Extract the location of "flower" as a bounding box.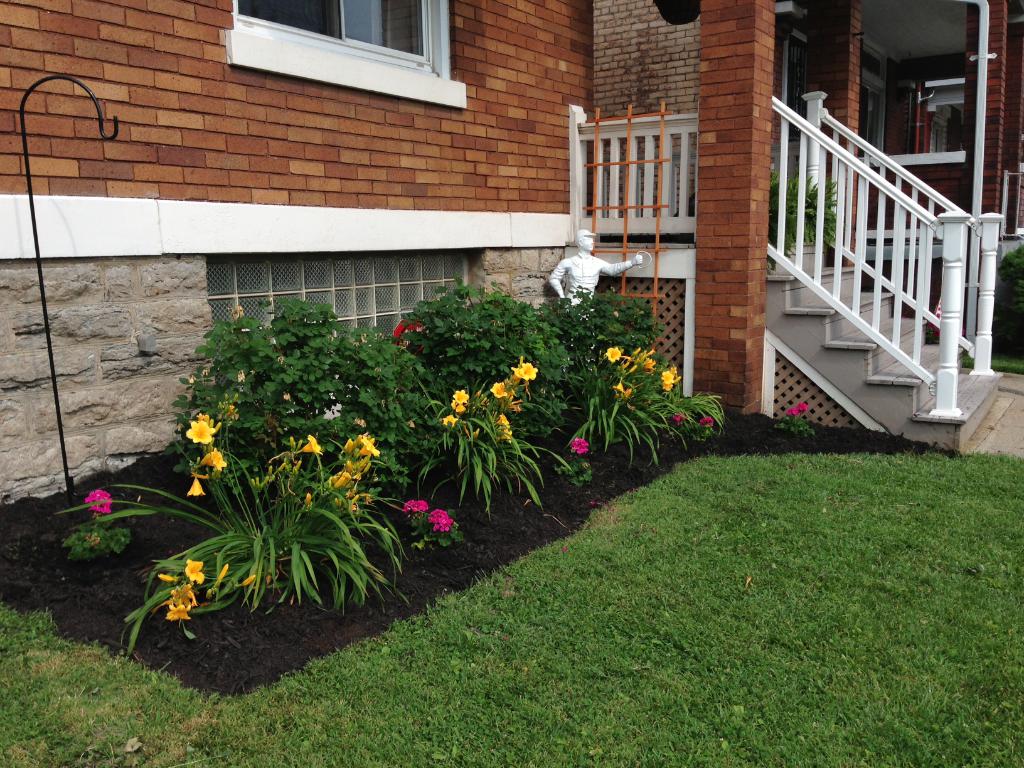
[left=344, top=438, right=353, bottom=456].
